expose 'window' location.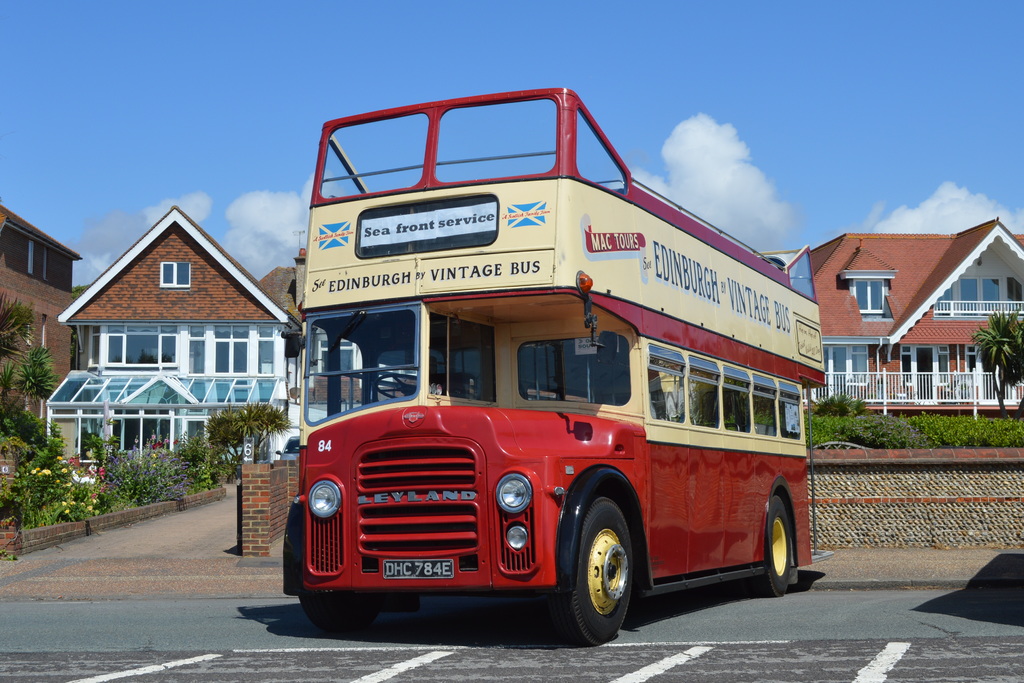
Exposed at 981/278/1000/304.
